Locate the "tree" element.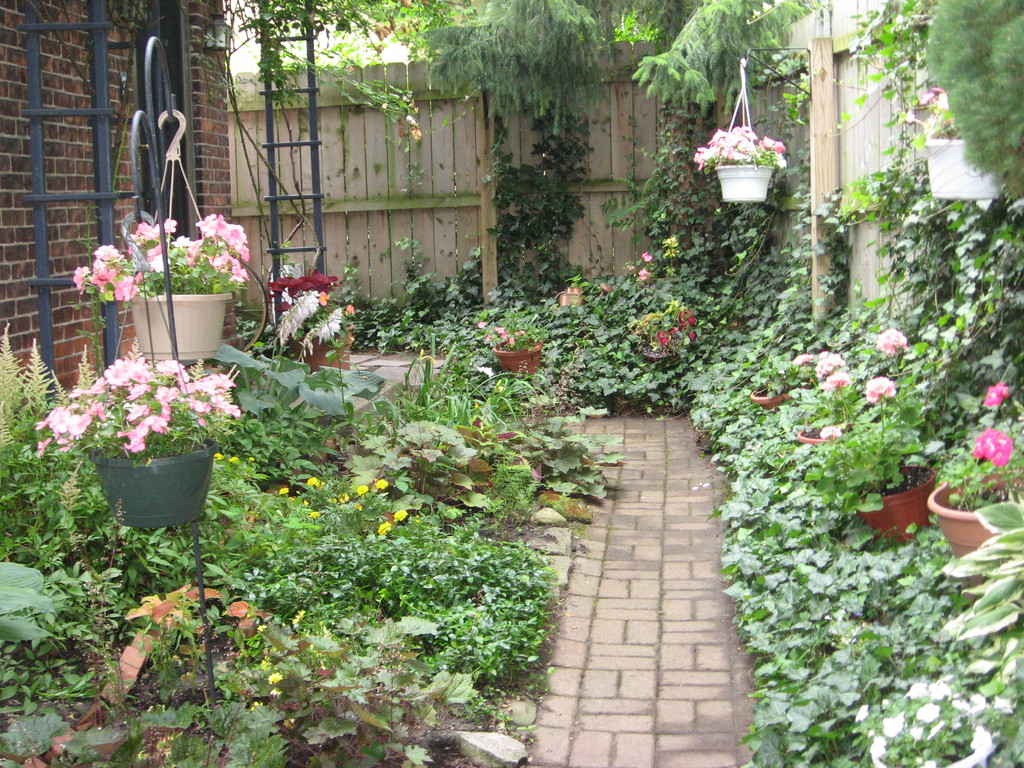
Element bbox: 629,0,826,116.
